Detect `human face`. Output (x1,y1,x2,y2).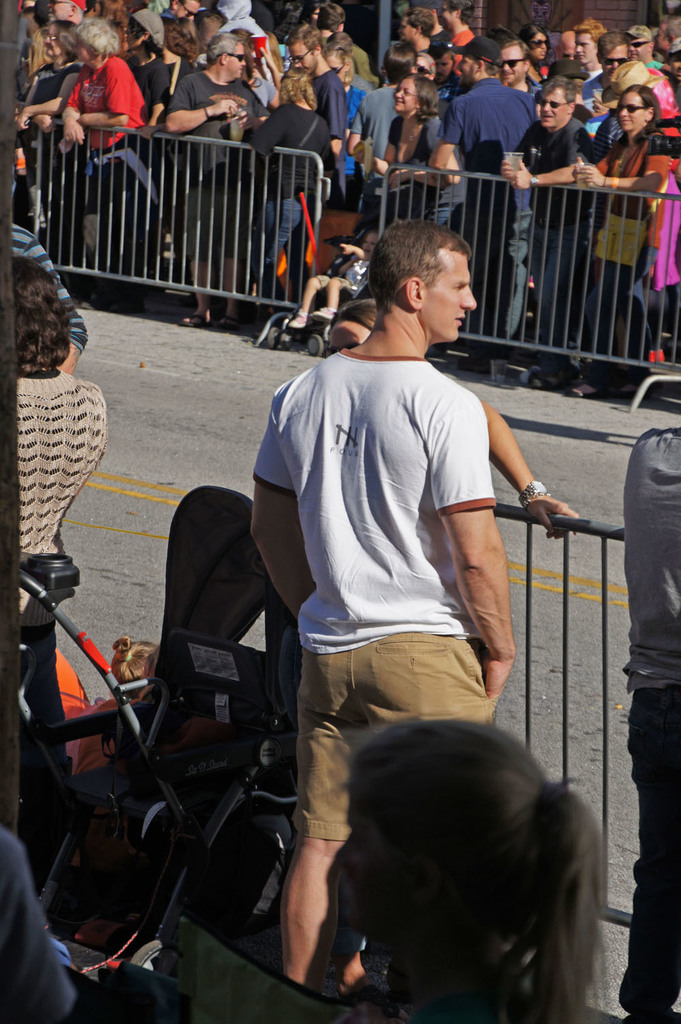
(333,55,349,80).
